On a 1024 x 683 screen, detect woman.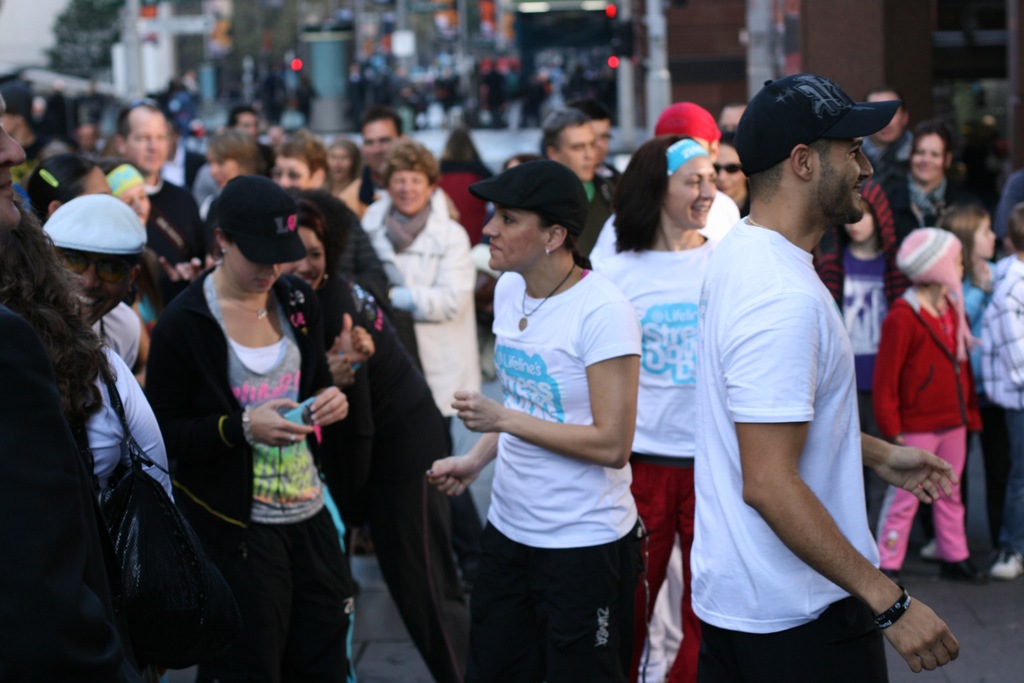
<box>592,136,714,682</box>.
